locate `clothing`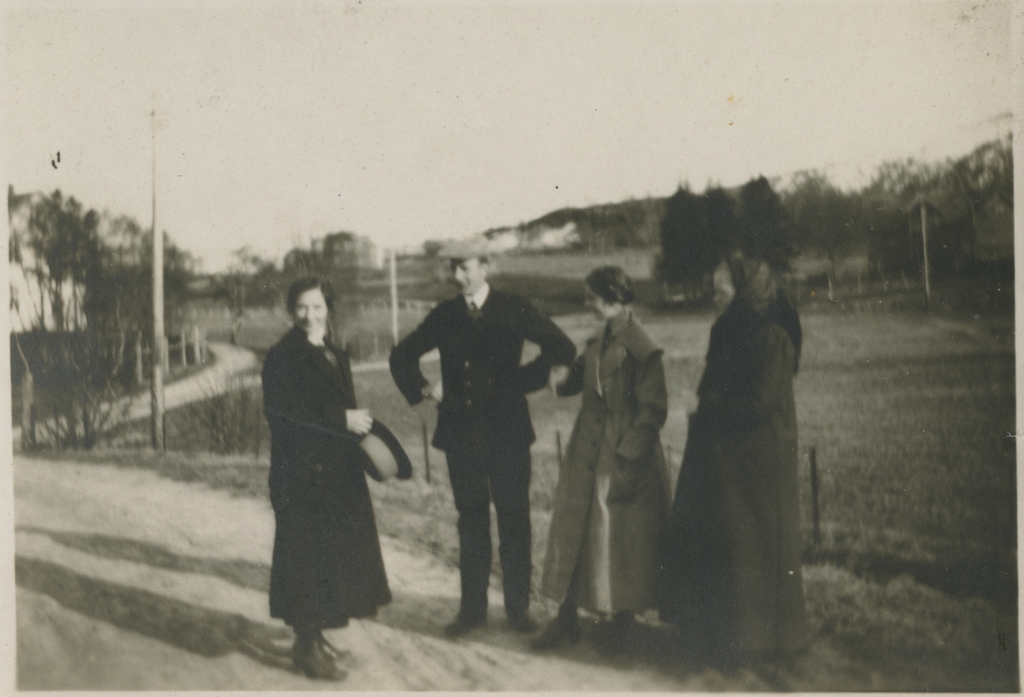
x1=264, y1=320, x2=397, y2=634
